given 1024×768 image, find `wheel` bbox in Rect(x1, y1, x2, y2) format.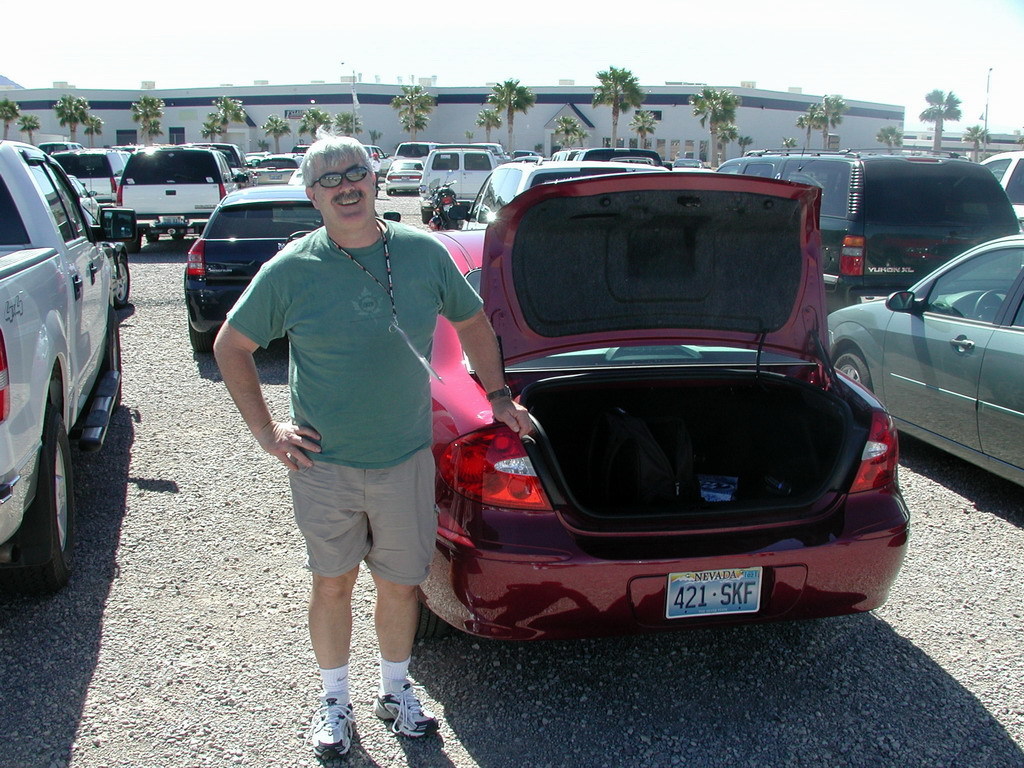
Rect(105, 313, 123, 403).
